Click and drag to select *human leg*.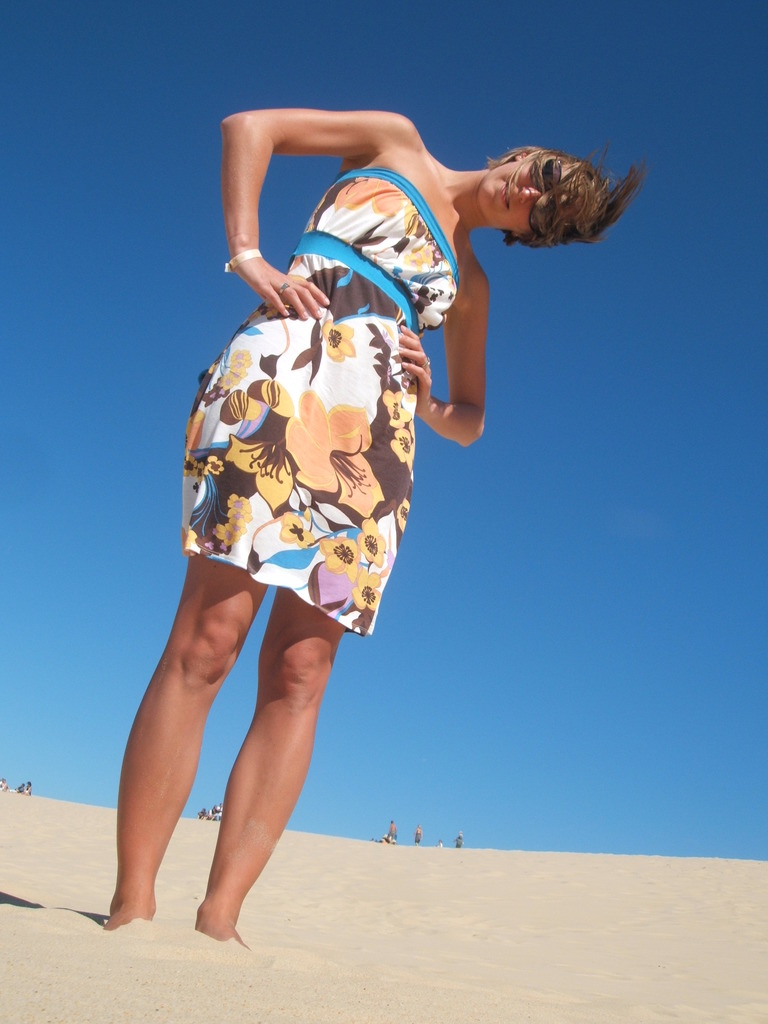
Selection: 202, 594, 349, 957.
